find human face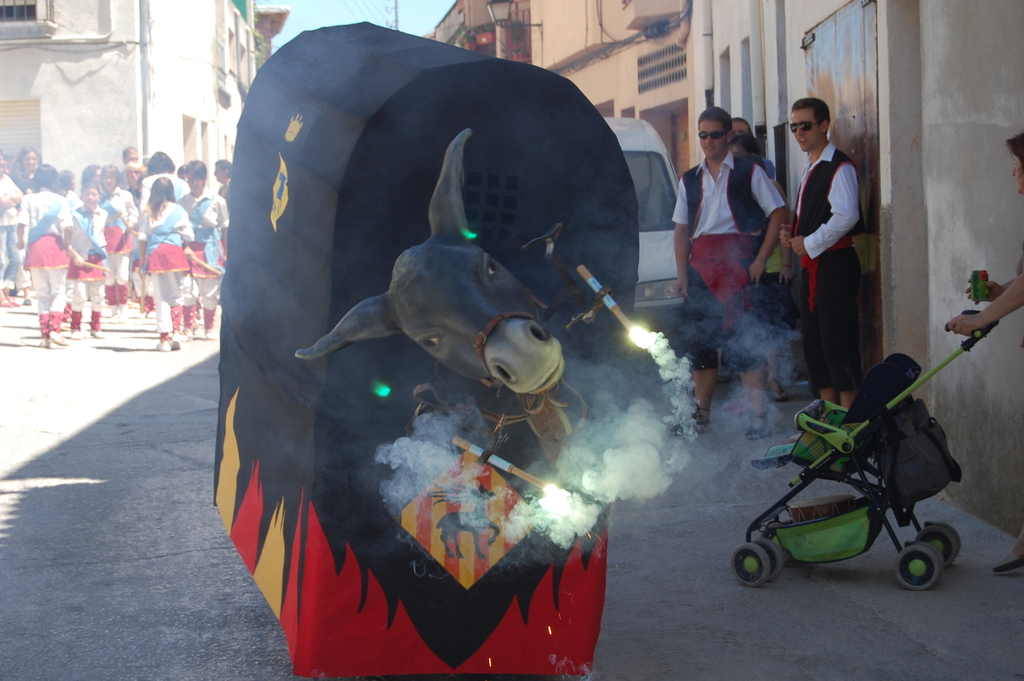
bbox=(694, 119, 726, 158)
